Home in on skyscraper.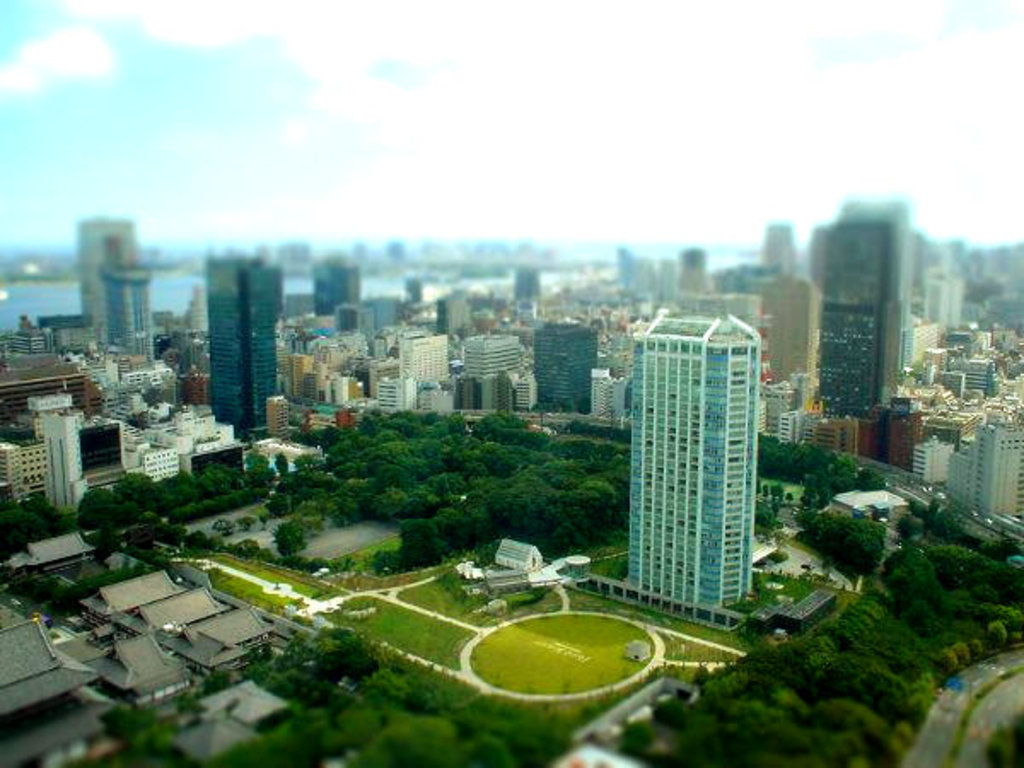
Homed in at bbox=[807, 205, 918, 411].
